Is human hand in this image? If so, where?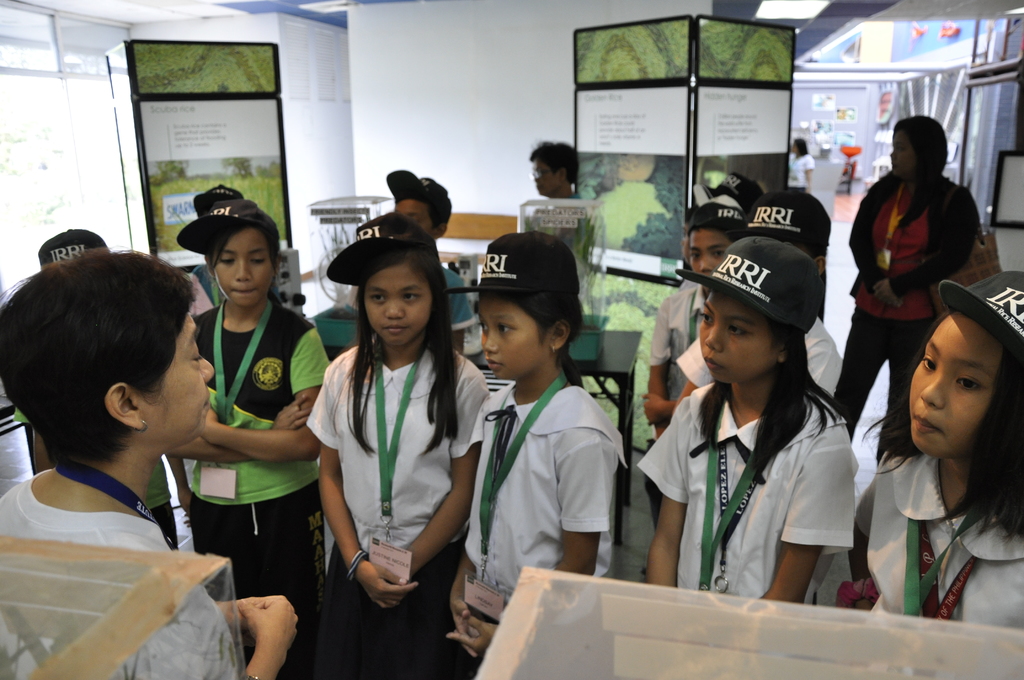
Yes, at crop(176, 487, 195, 530).
